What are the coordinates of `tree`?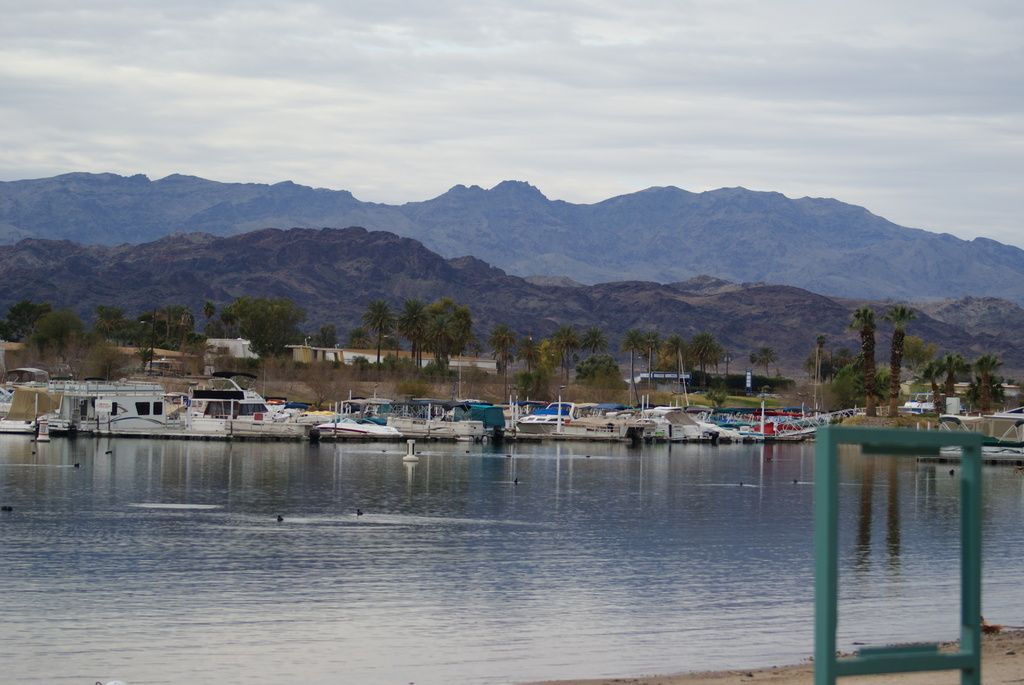
x1=482, y1=324, x2=527, y2=404.
